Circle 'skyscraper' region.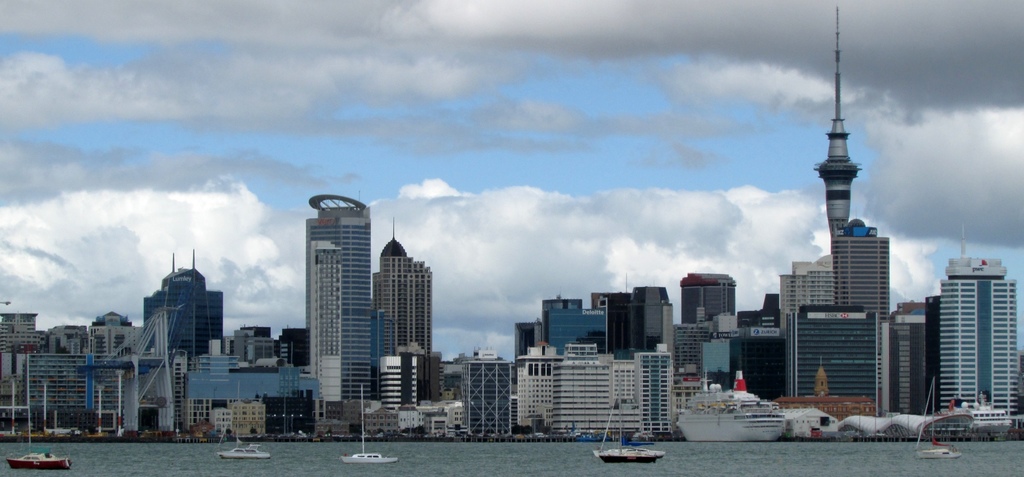
Region: Rect(679, 271, 737, 327).
